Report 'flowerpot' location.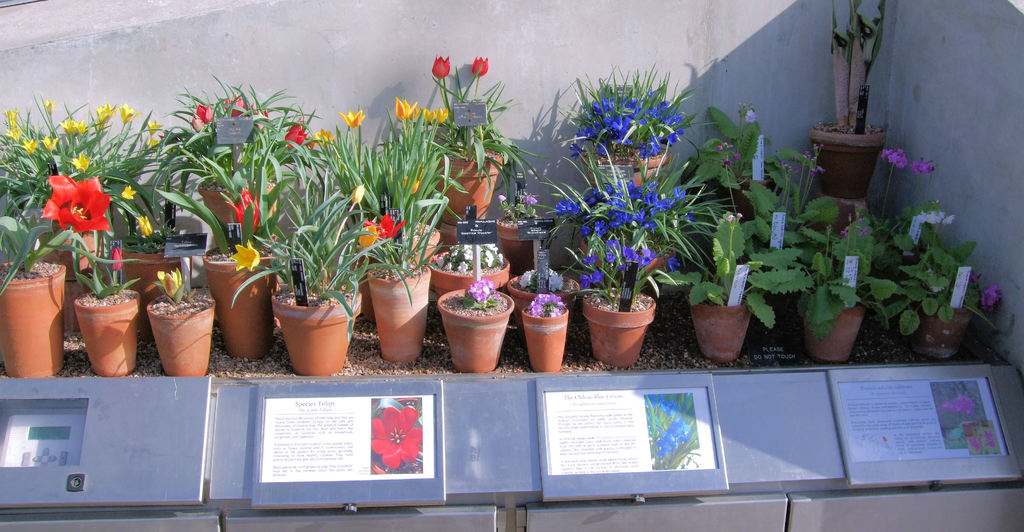
Report: l=499, t=212, r=552, b=266.
